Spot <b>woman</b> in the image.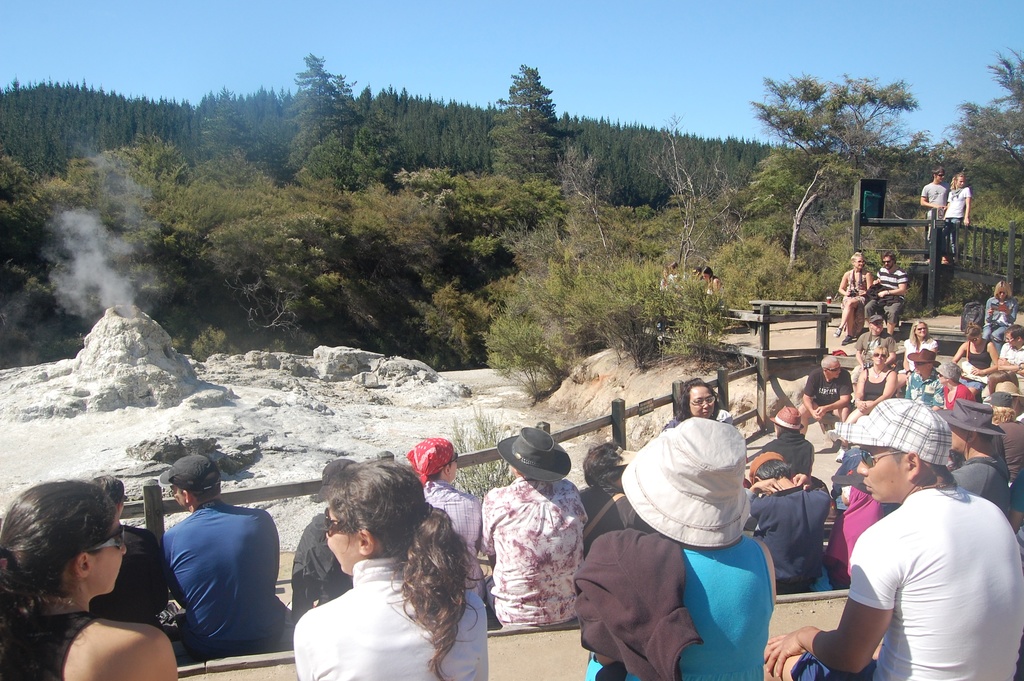
<b>woman</b> found at {"x1": 0, "y1": 476, "x2": 182, "y2": 680}.
